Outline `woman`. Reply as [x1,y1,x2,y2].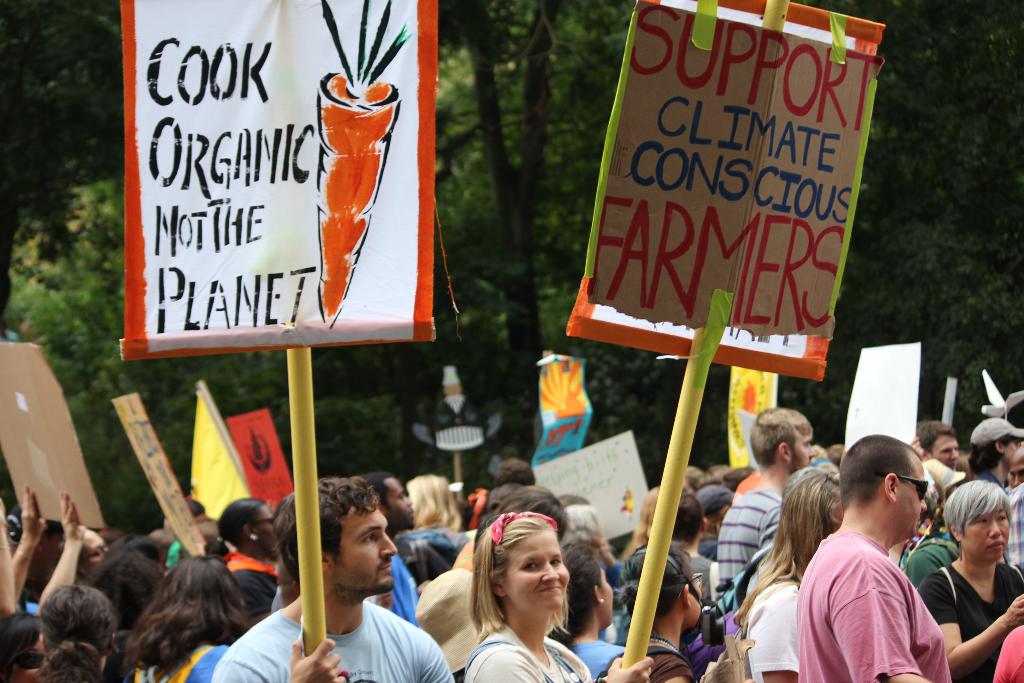
[461,512,661,682].
